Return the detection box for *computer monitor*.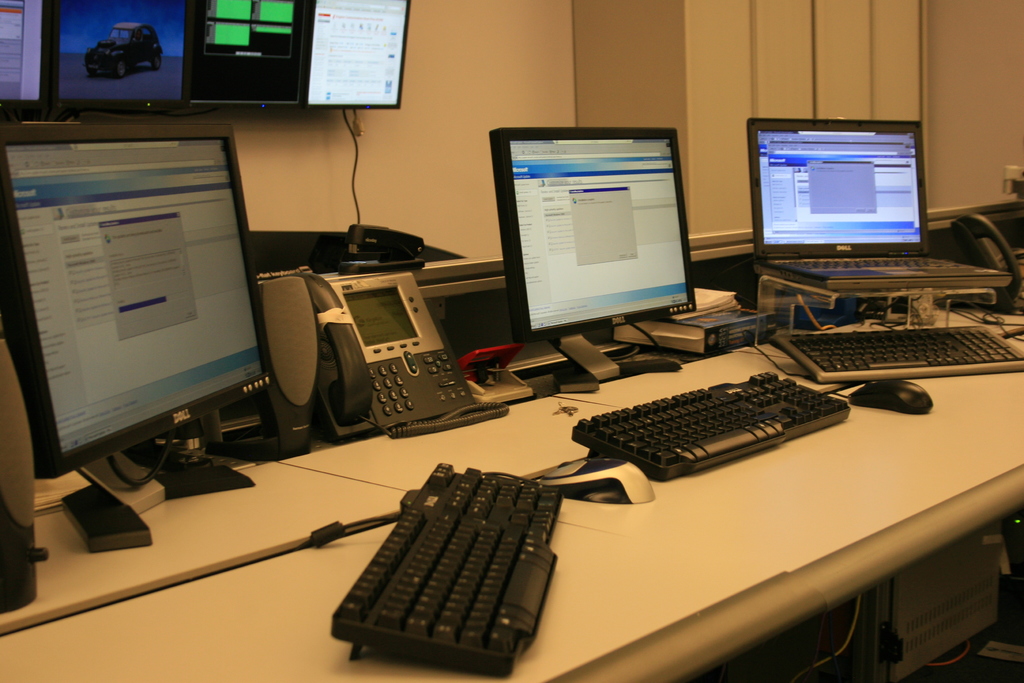
[left=4, top=118, right=280, bottom=545].
